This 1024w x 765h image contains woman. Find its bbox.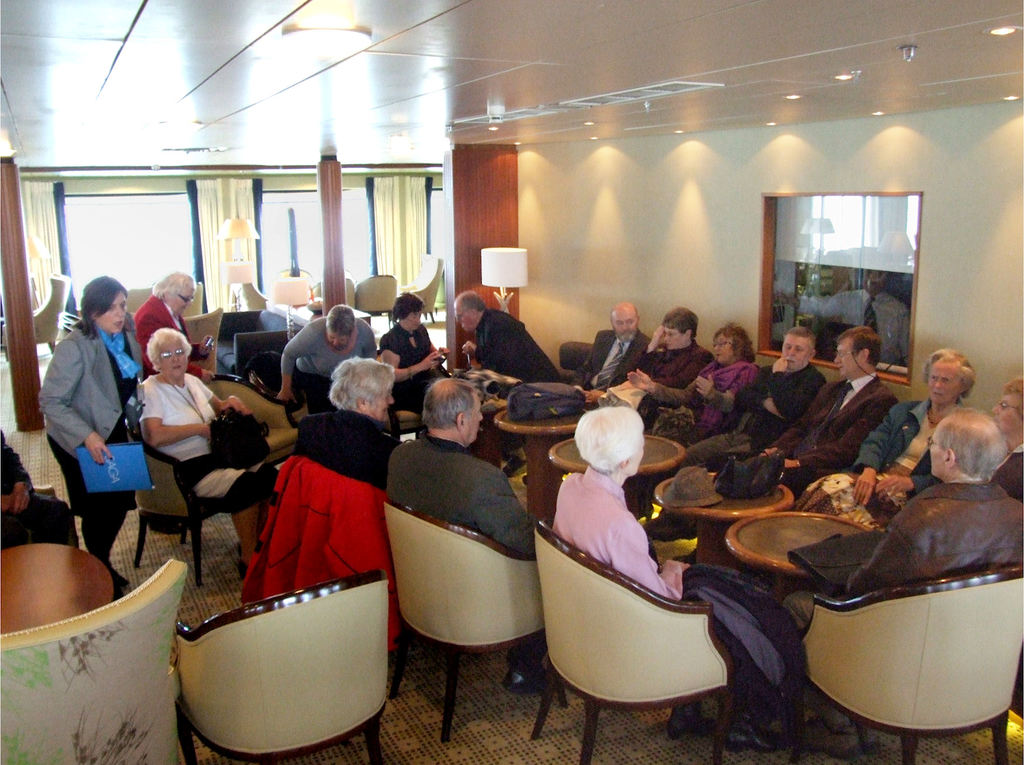
x1=131, y1=268, x2=223, y2=371.
